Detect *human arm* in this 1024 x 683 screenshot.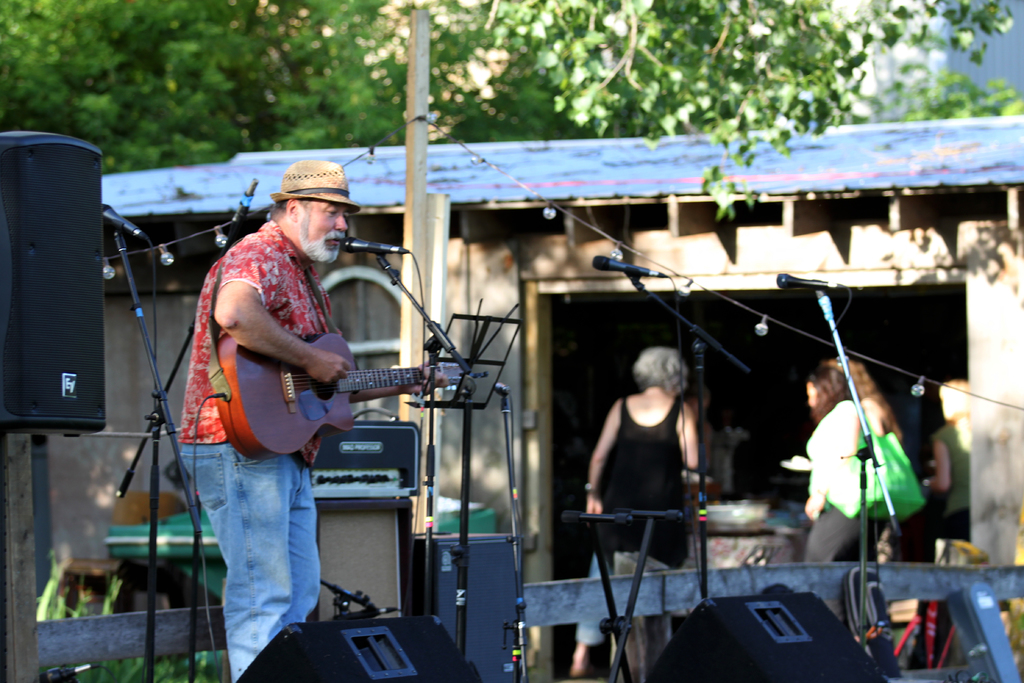
Detection: <box>671,398,701,470</box>.
